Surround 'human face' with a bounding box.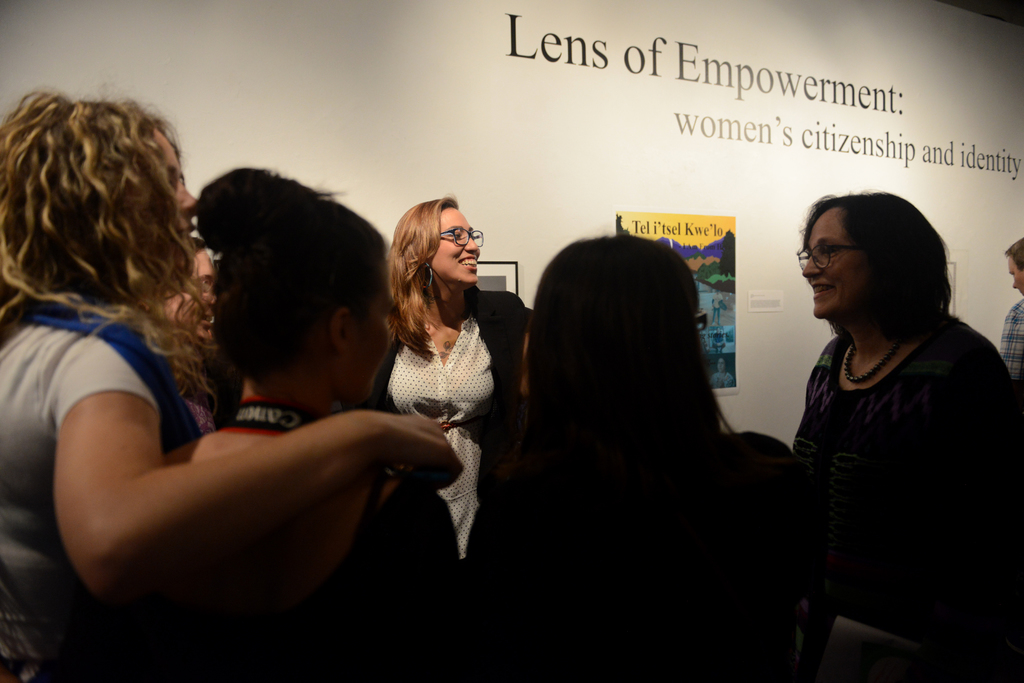
BBox(989, 261, 1023, 301).
